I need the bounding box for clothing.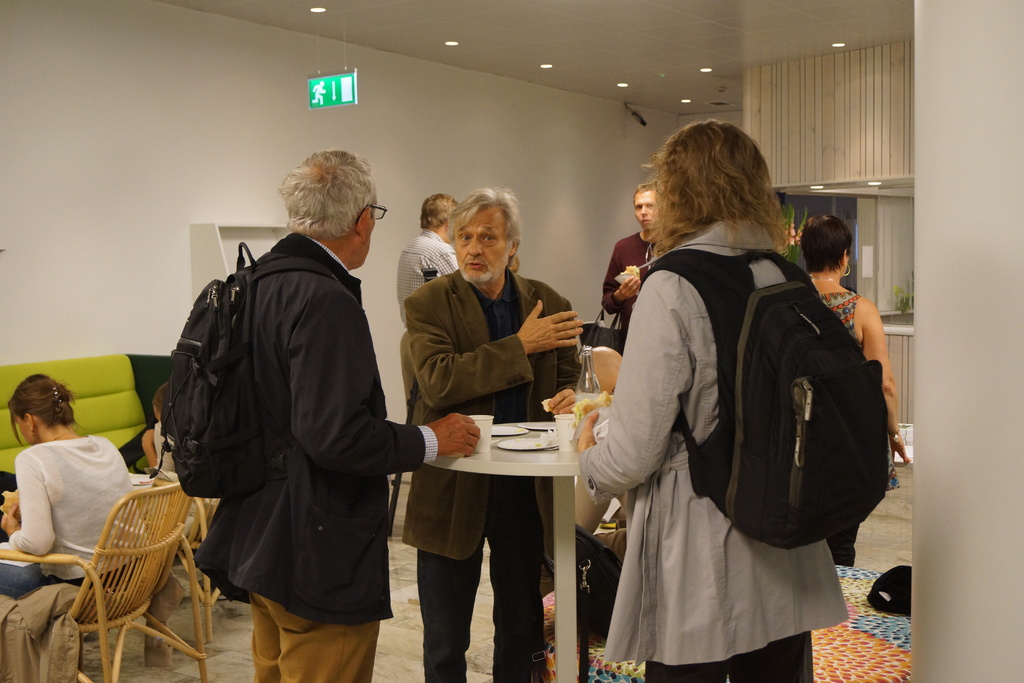
Here it is: (x1=402, y1=268, x2=550, y2=679).
